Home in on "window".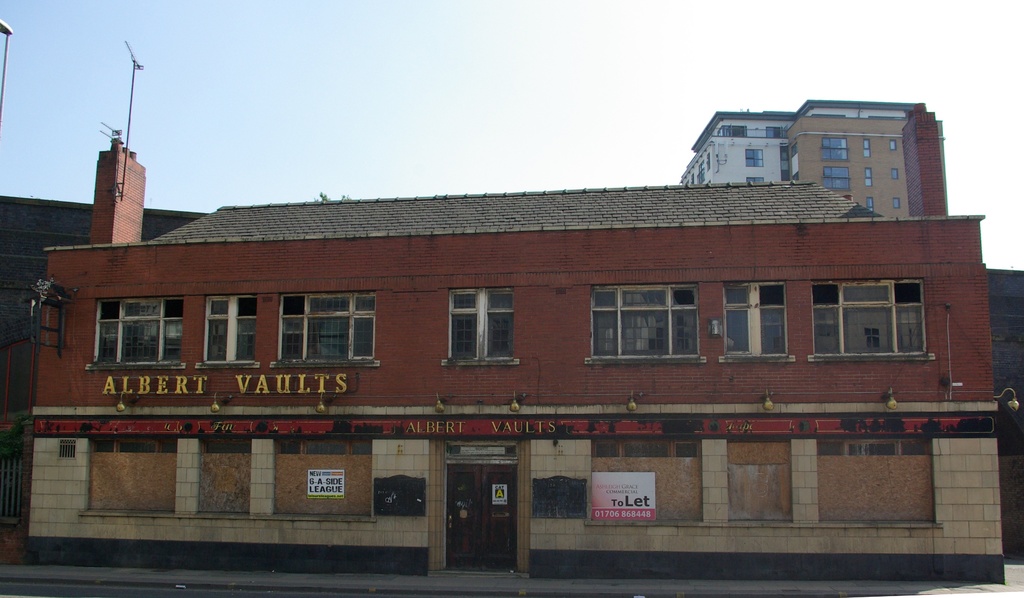
Homed in at locate(838, 441, 935, 464).
